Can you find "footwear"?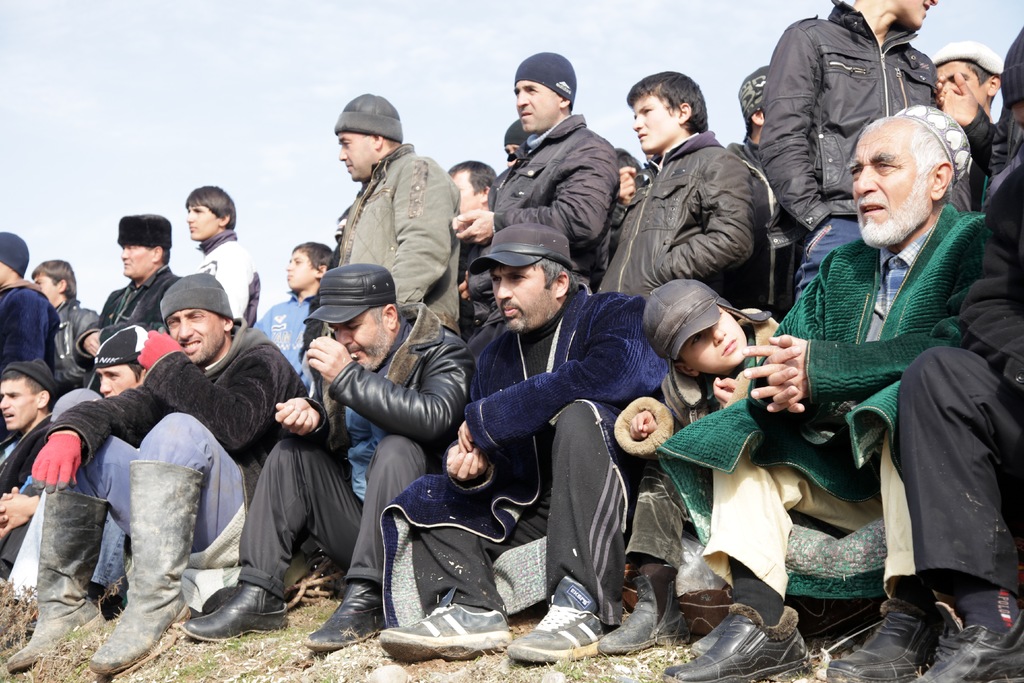
Yes, bounding box: box(915, 605, 1023, 682).
